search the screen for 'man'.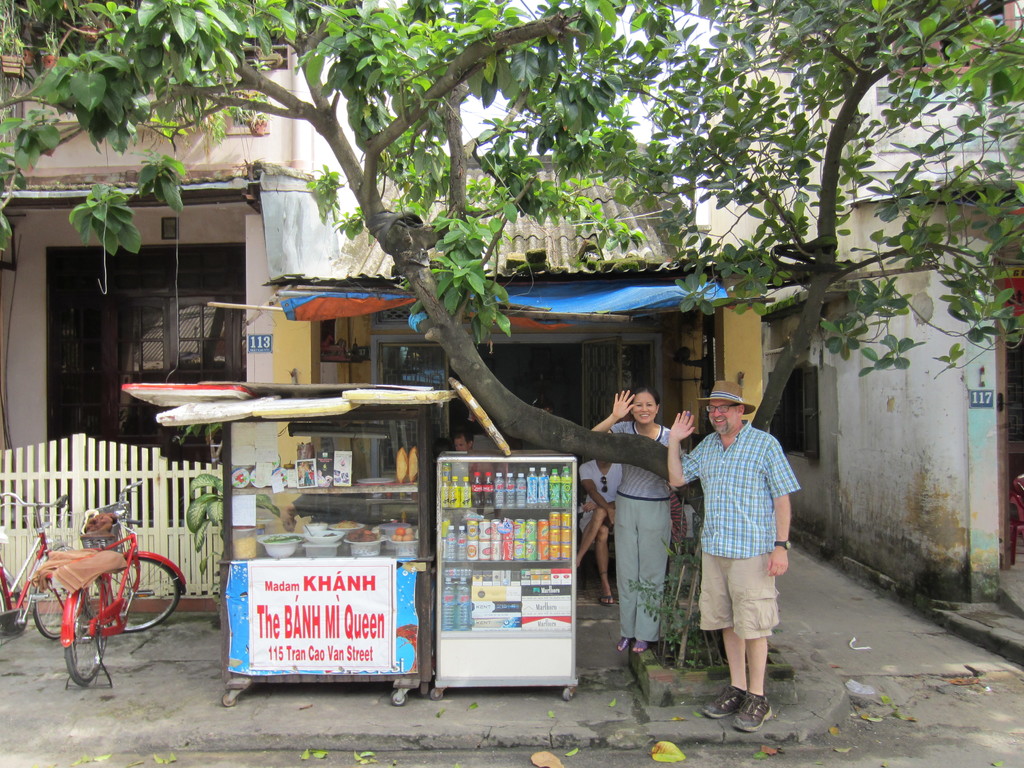
Found at bbox=[455, 430, 496, 482].
